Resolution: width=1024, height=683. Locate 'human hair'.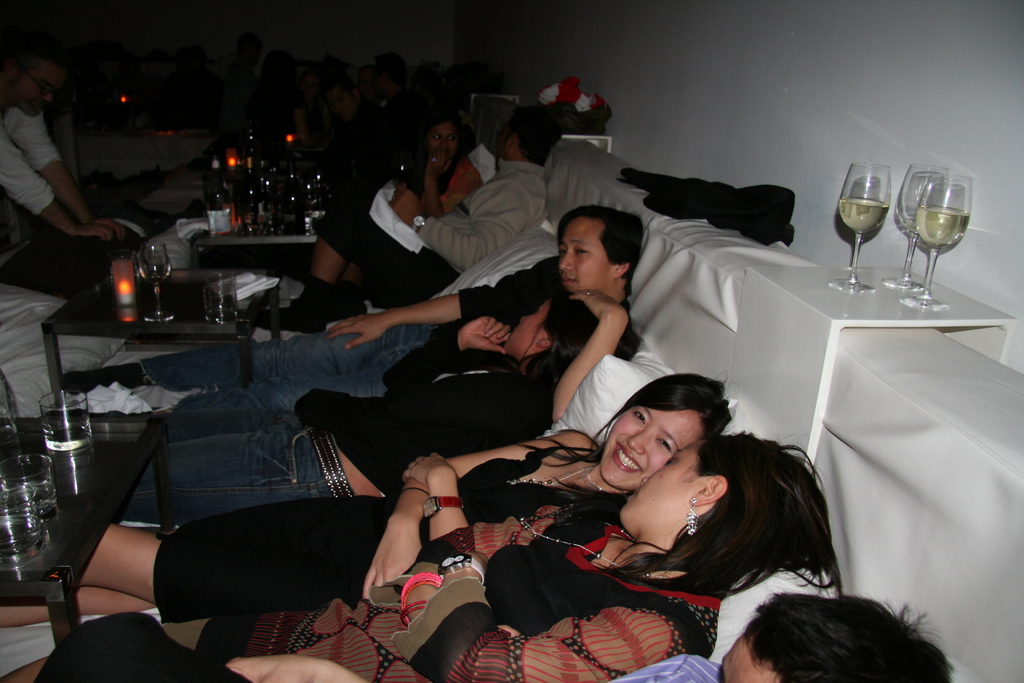
518,372,729,471.
